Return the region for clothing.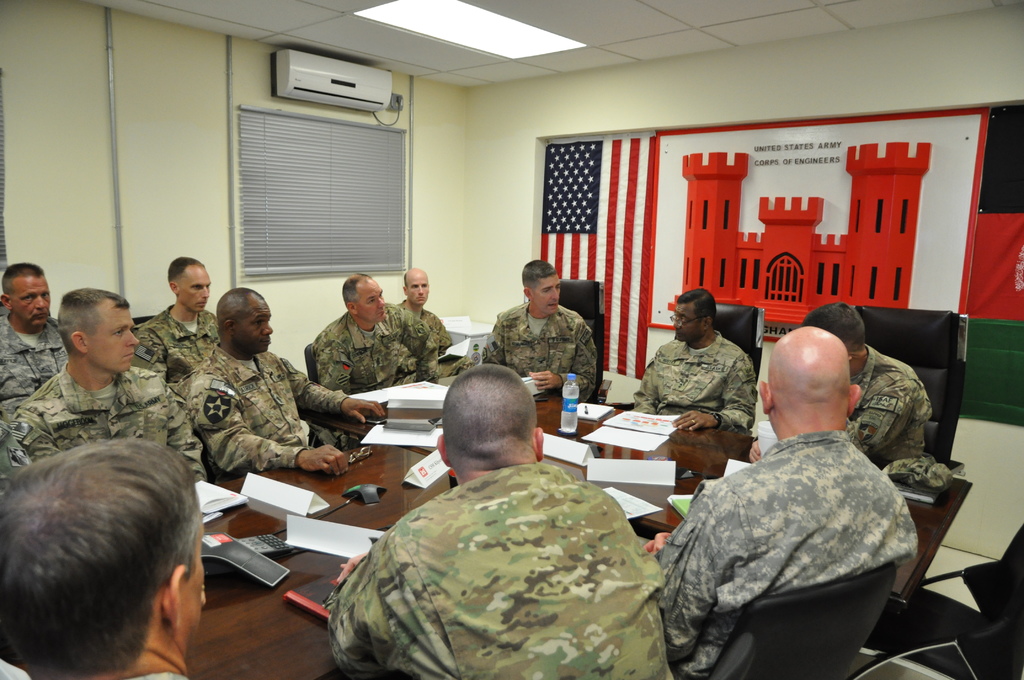
851, 343, 924, 476.
